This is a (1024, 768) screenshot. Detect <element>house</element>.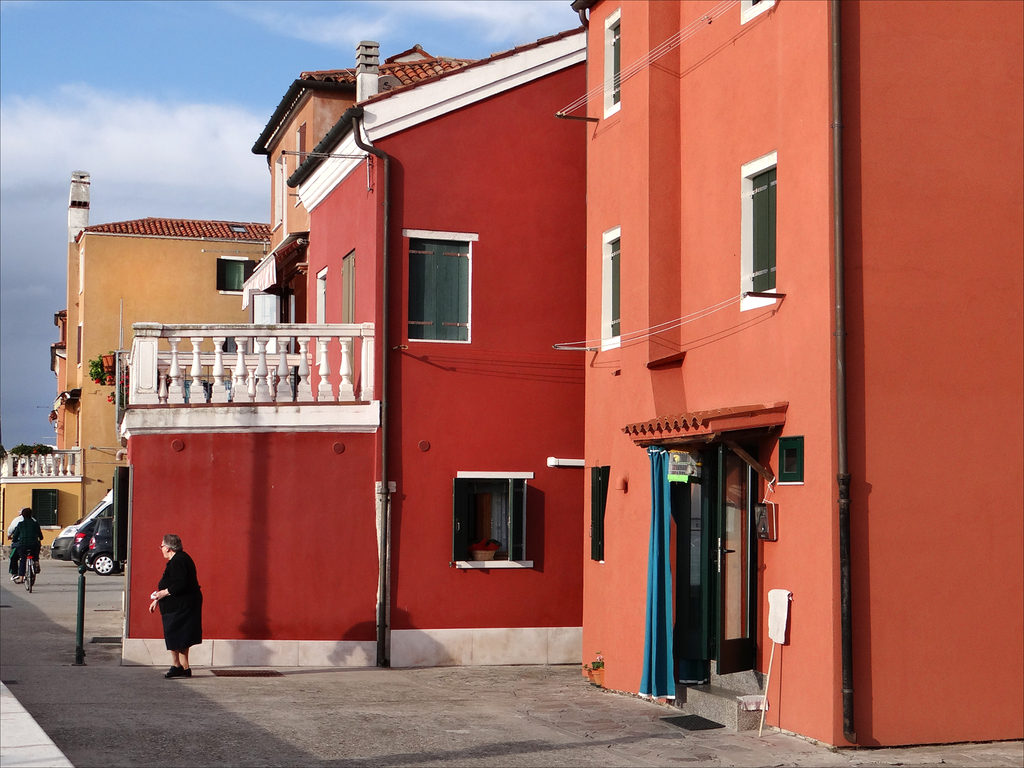
x1=0 y1=164 x2=278 y2=554.
